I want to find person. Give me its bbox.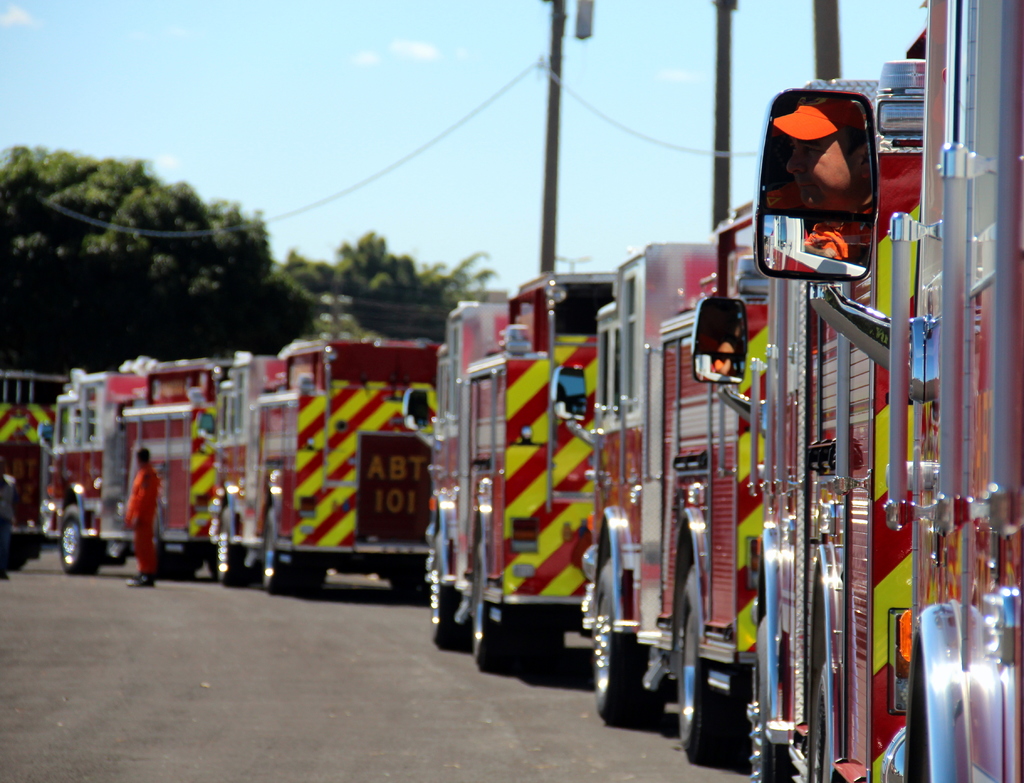
[left=122, top=451, right=162, bottom=590].
